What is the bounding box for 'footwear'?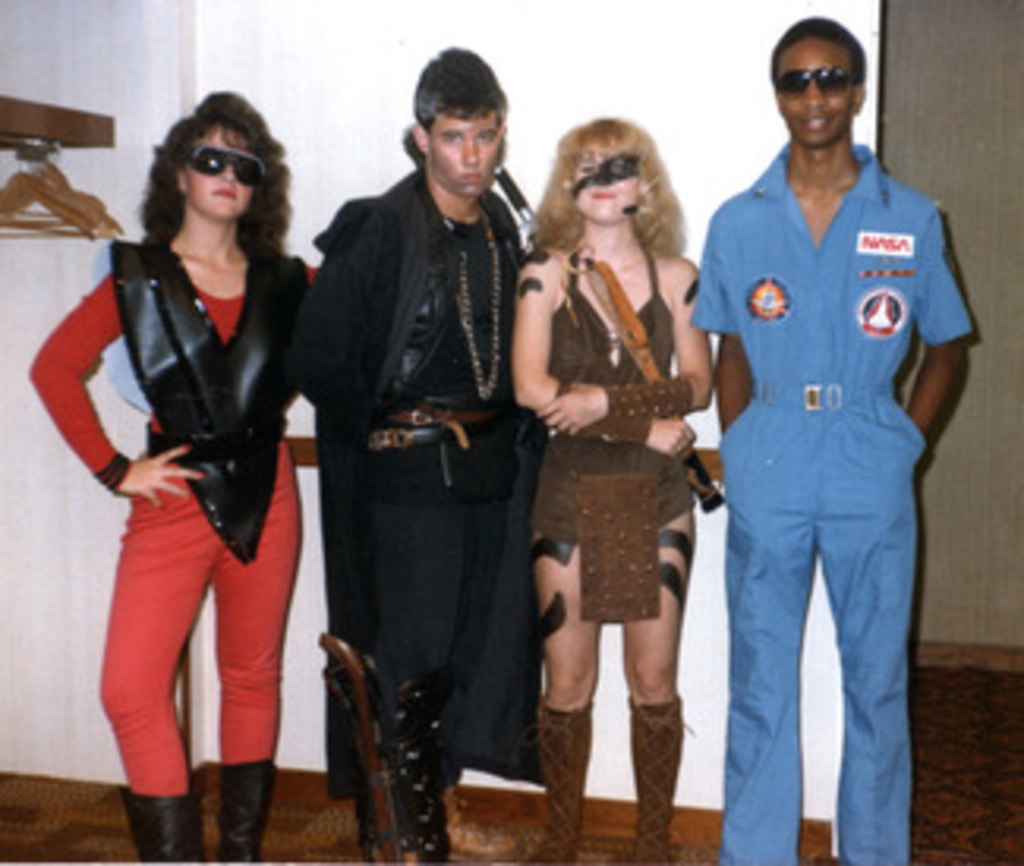
(630,702,693,863).
